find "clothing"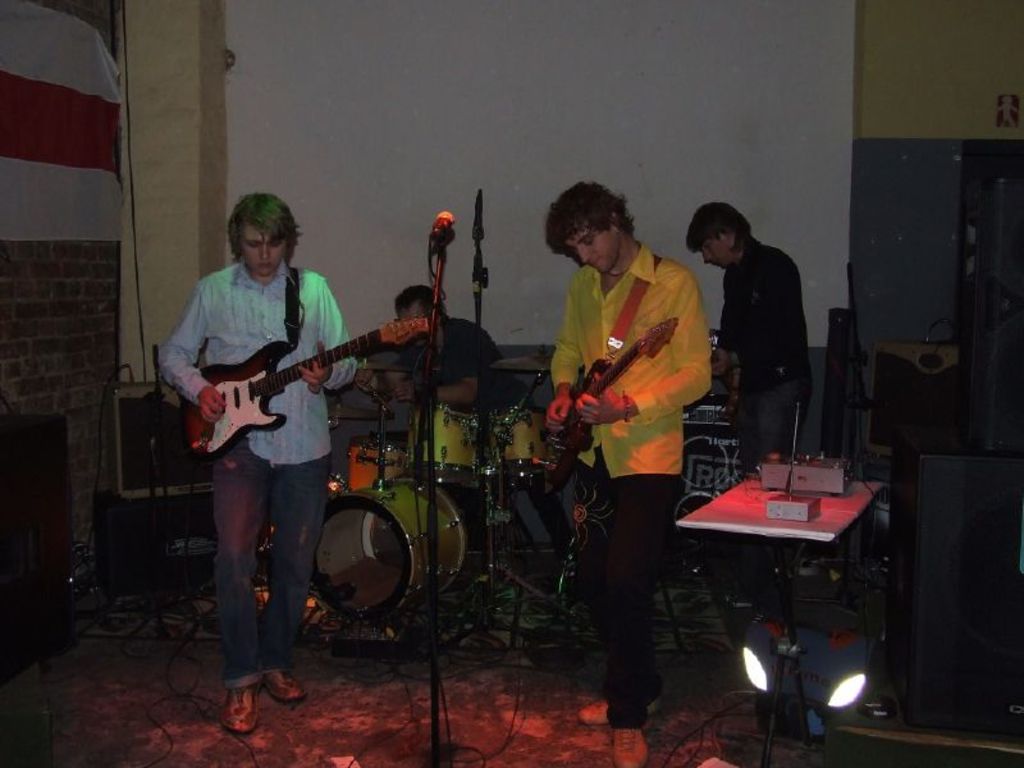
(left=562, top=198, right=707, bottom=675)
